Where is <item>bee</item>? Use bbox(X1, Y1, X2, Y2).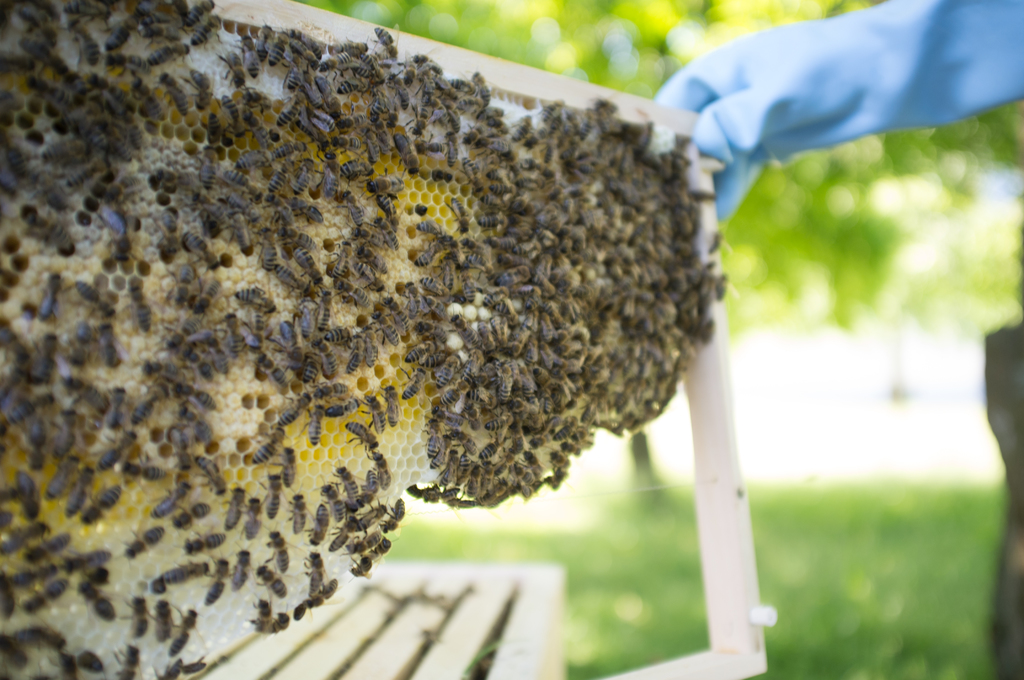
bbox(275, 607, 296, 635).
